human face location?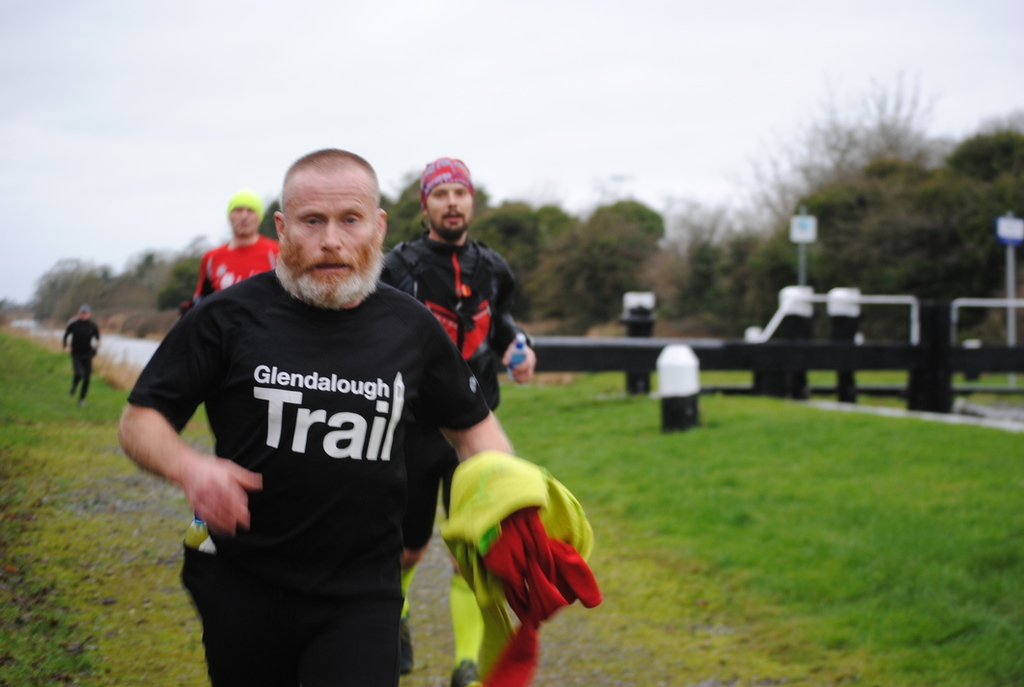
x1=228 y1=203 x2=262 y2=237
